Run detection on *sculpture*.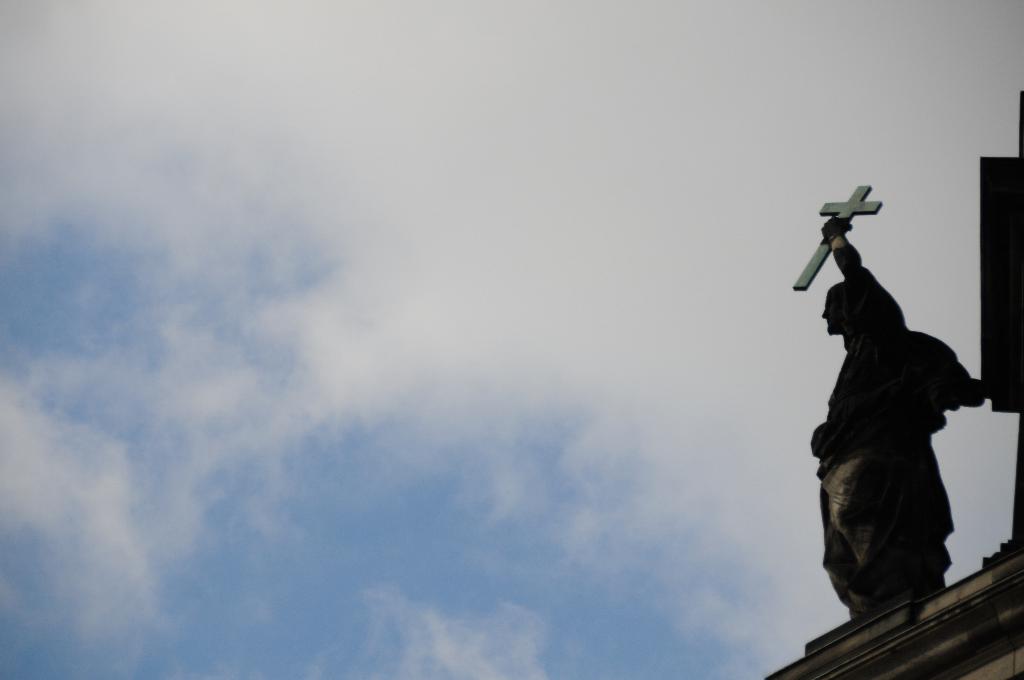
Result: region(817, 186, 995, 640).
